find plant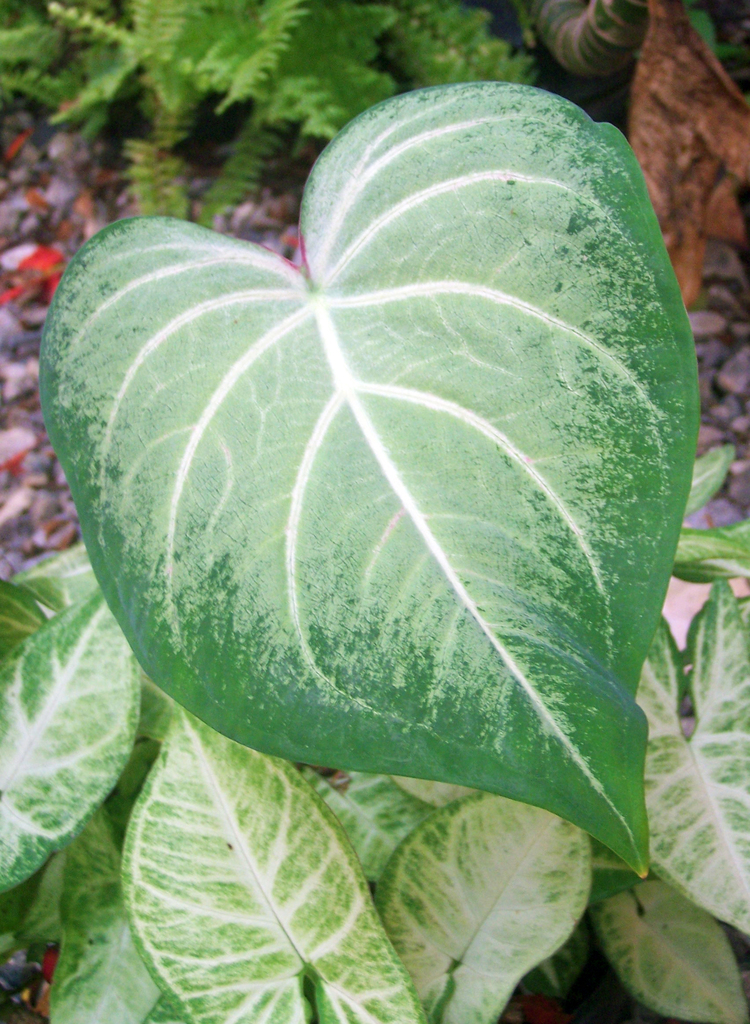
[22,392,749,1023]
